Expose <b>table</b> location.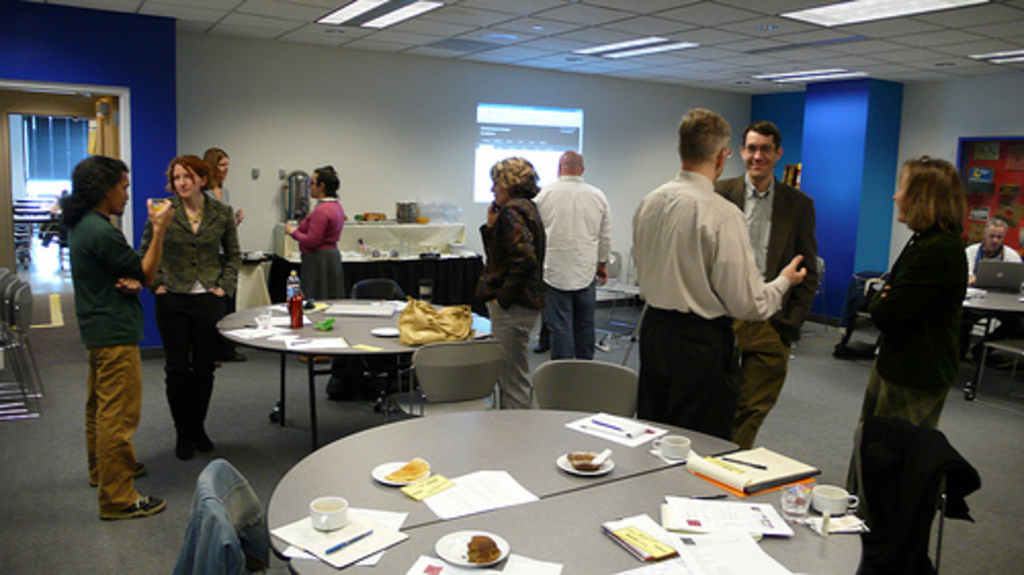
Exposed at <region>213, 303, 494, 448</region>.
